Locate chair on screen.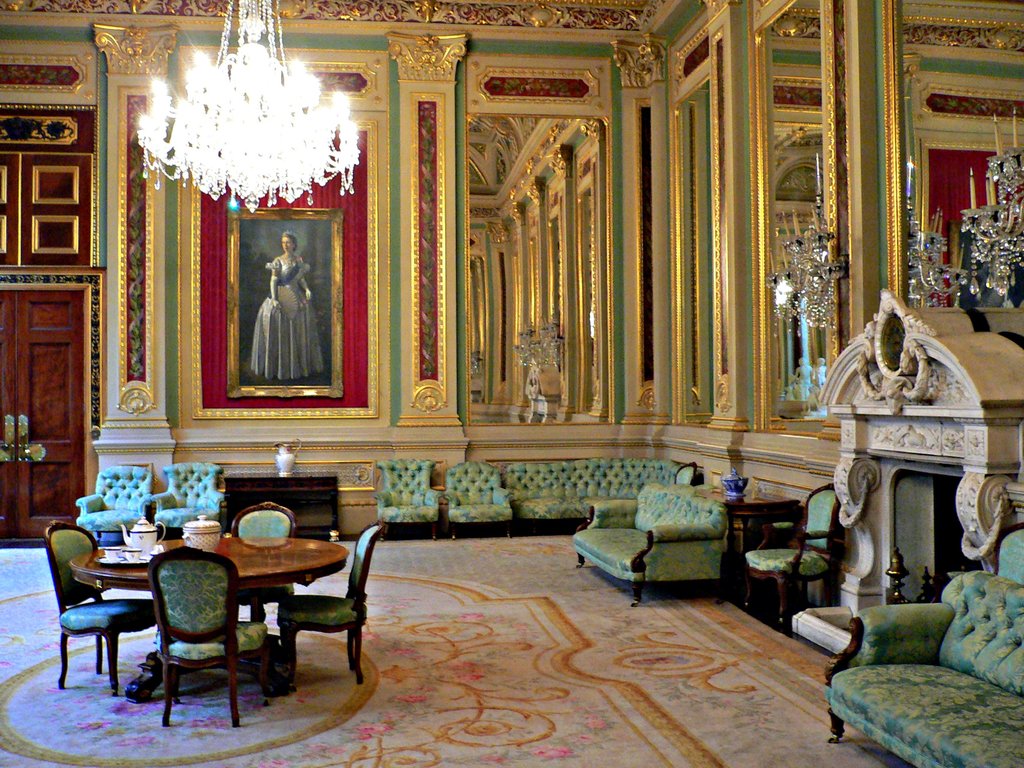
On screen at 991 522 1023 586.
